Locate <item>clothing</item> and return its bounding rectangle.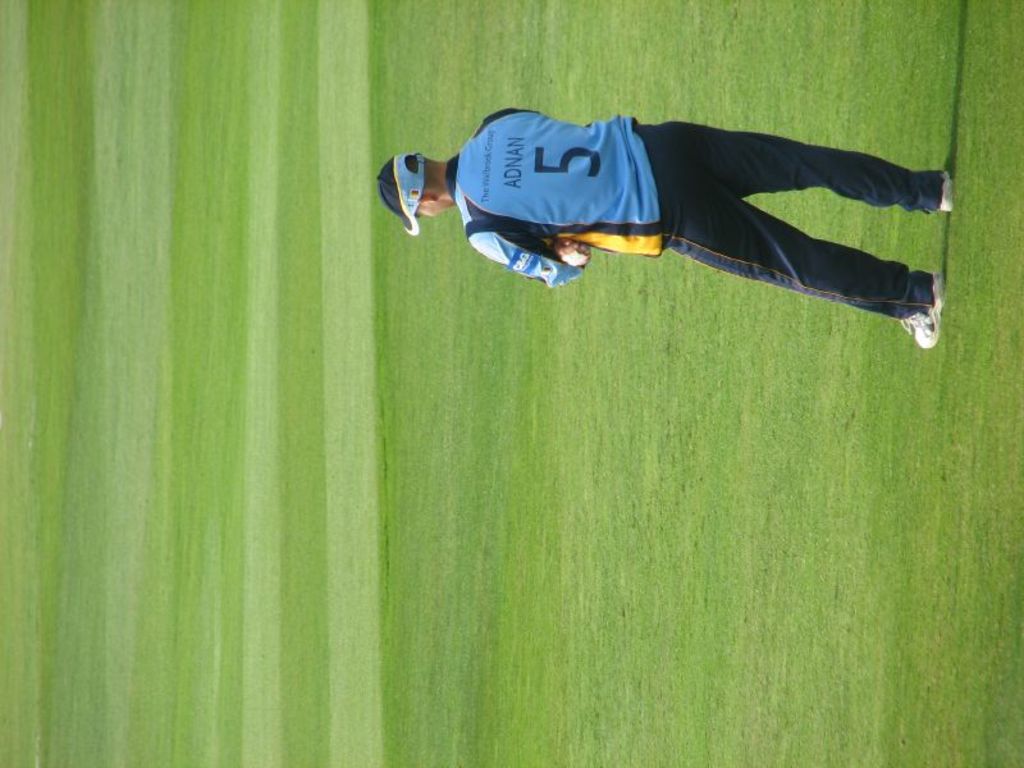
select_region(419, 97, 936, 315).
